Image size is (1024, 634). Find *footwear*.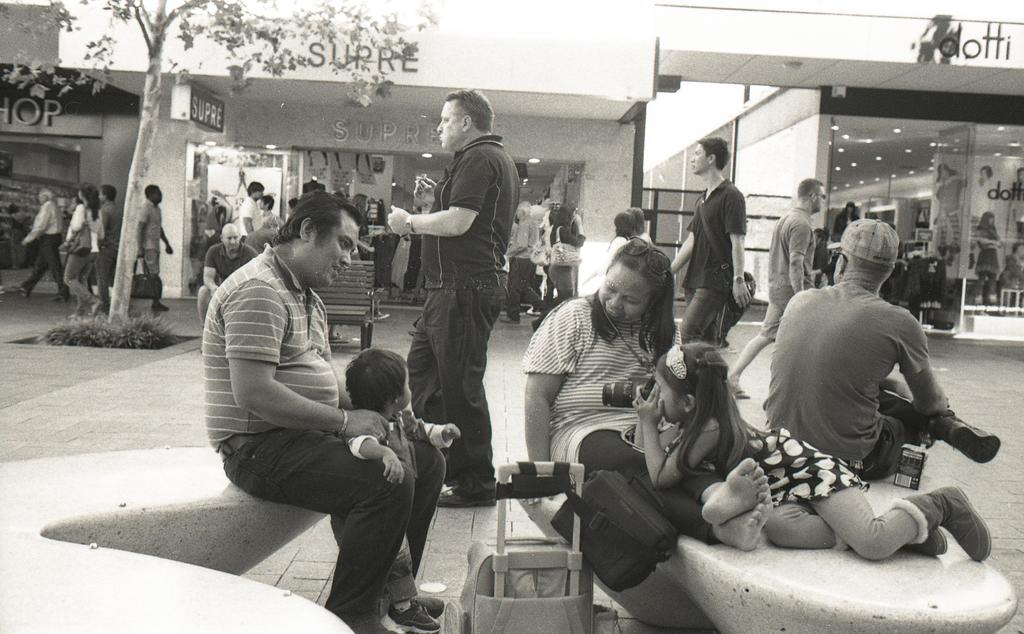
919:520:945:550.
